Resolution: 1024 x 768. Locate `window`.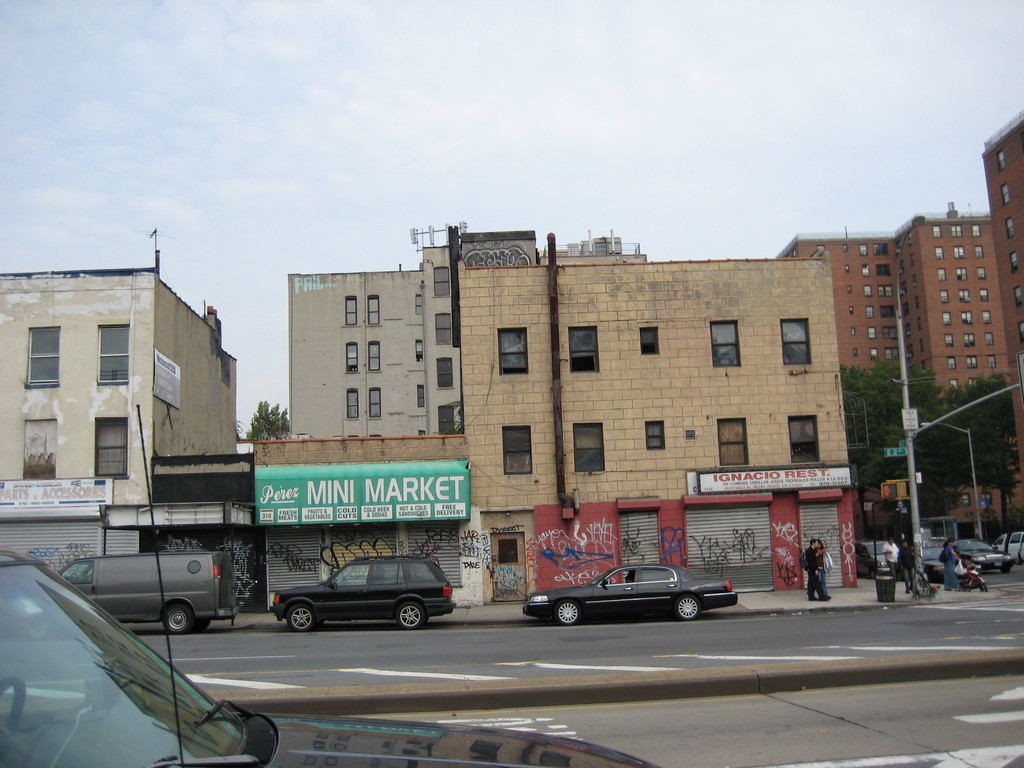
(x1=952, y1=243, x2=965, y2=260).
